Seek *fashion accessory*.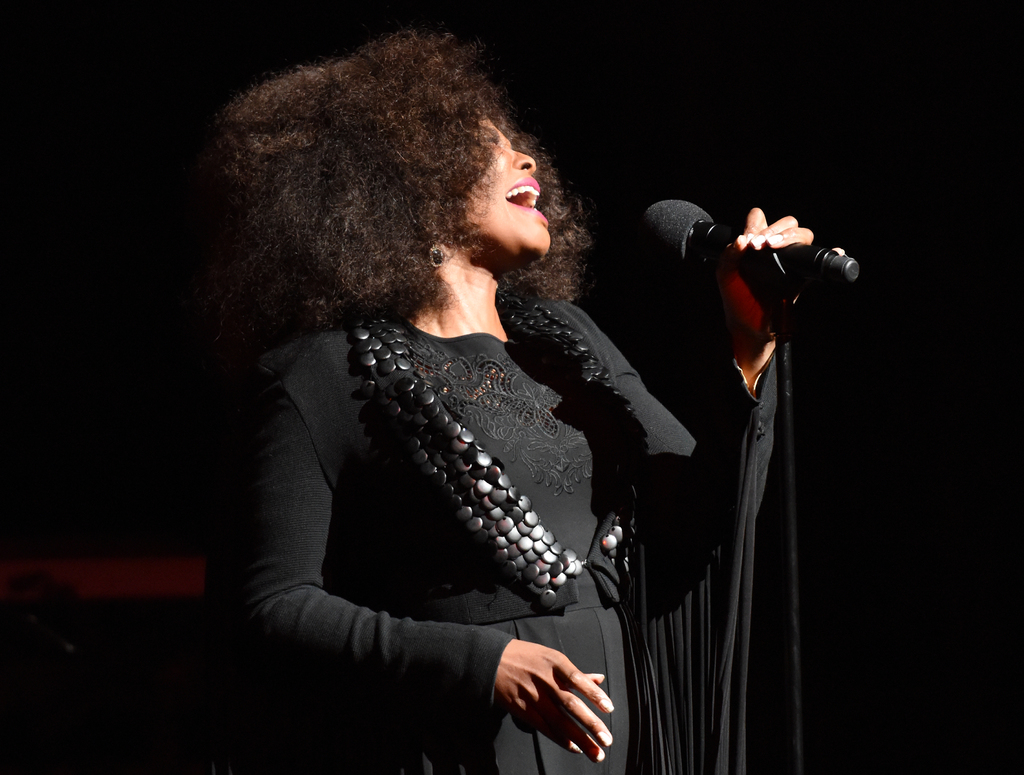
432, 241, 445, 268.
